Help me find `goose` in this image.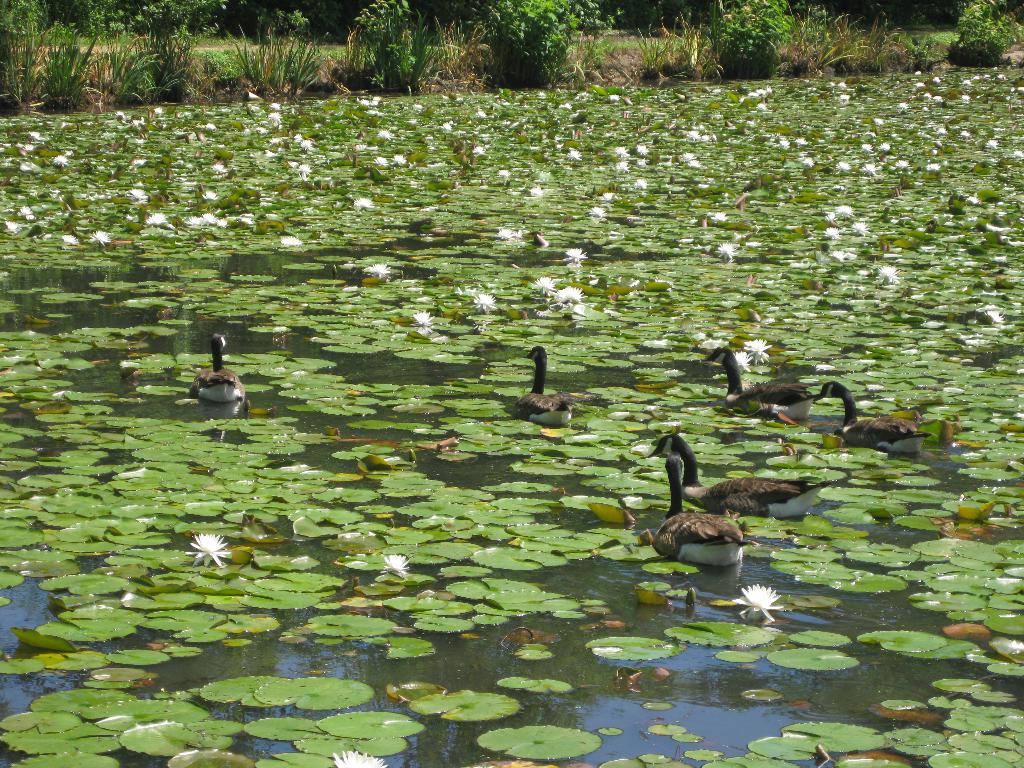
Found it: x1=645, y1=431, x2=837, y2=521.
